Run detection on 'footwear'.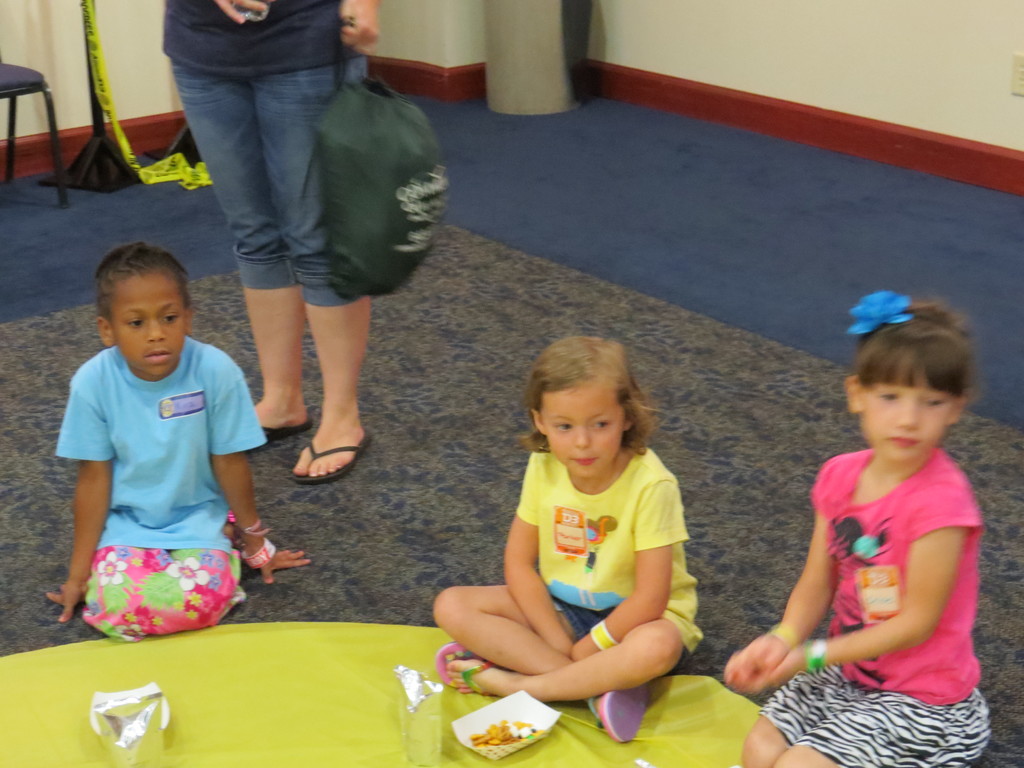
Result: bbox(258, 419, 312, 443).
